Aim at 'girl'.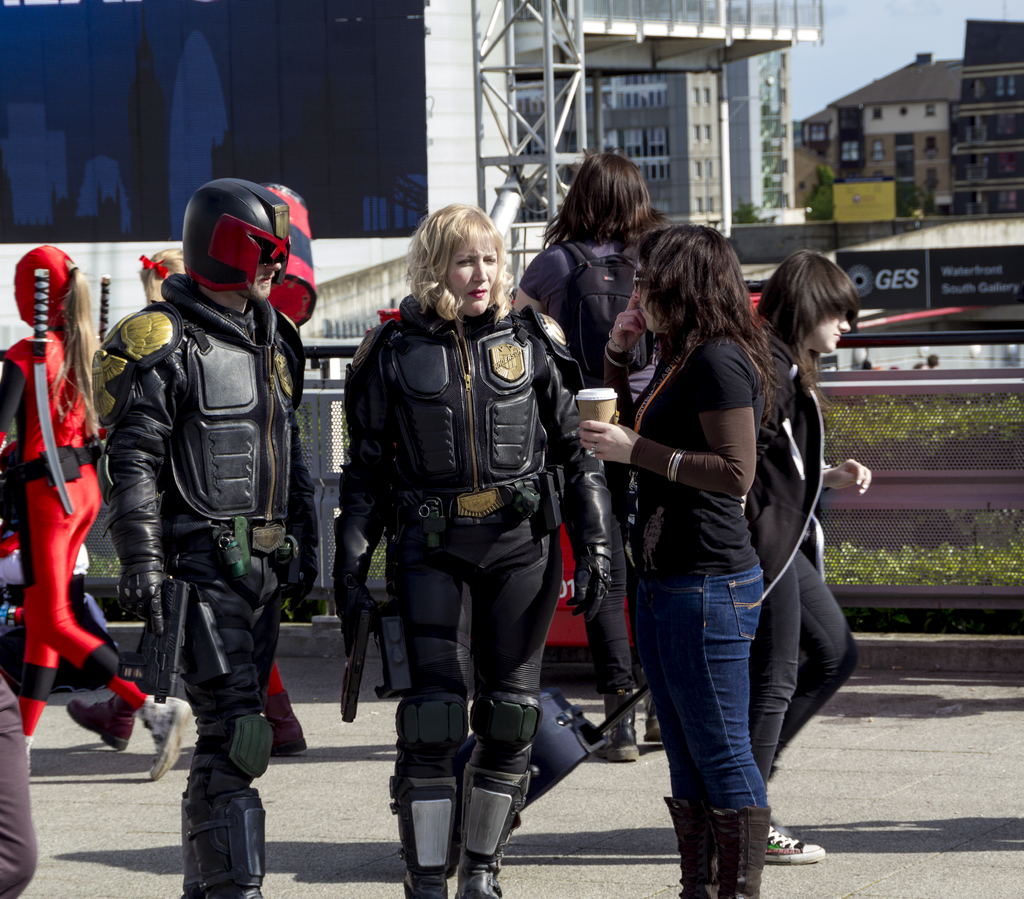
Aimed at region(0, 239, 156, 761).
